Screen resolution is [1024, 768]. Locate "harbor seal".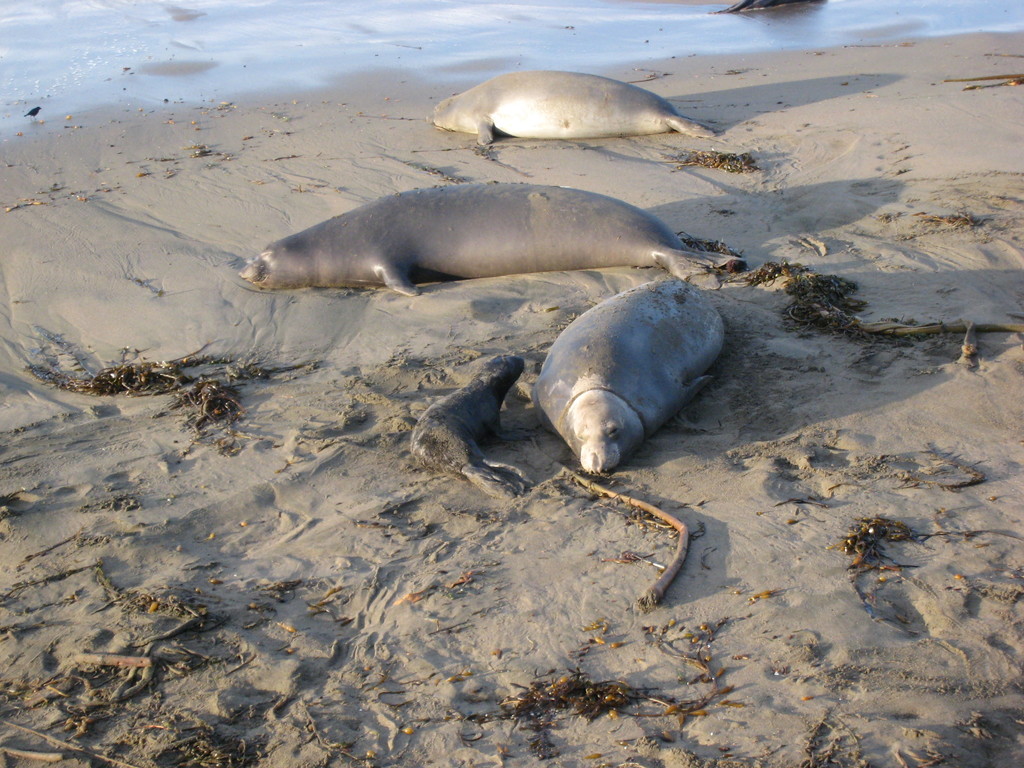
(x1=429, y1=66, x2=719, y2=145).
